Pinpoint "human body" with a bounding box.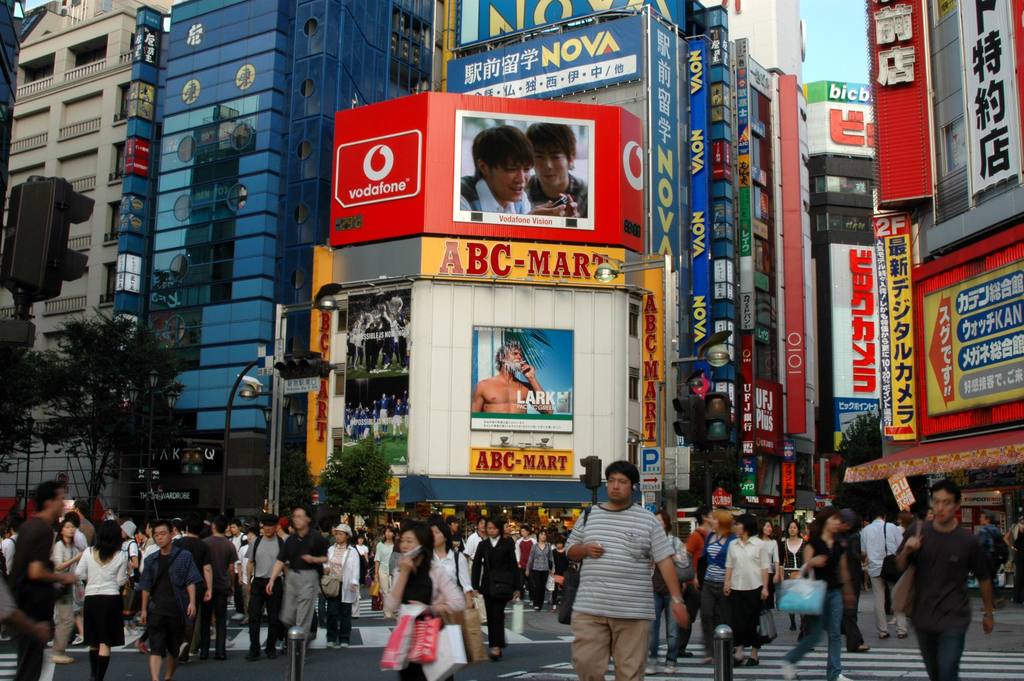
pyautogui.locateOnScreen(724, 538, 769, 667).
